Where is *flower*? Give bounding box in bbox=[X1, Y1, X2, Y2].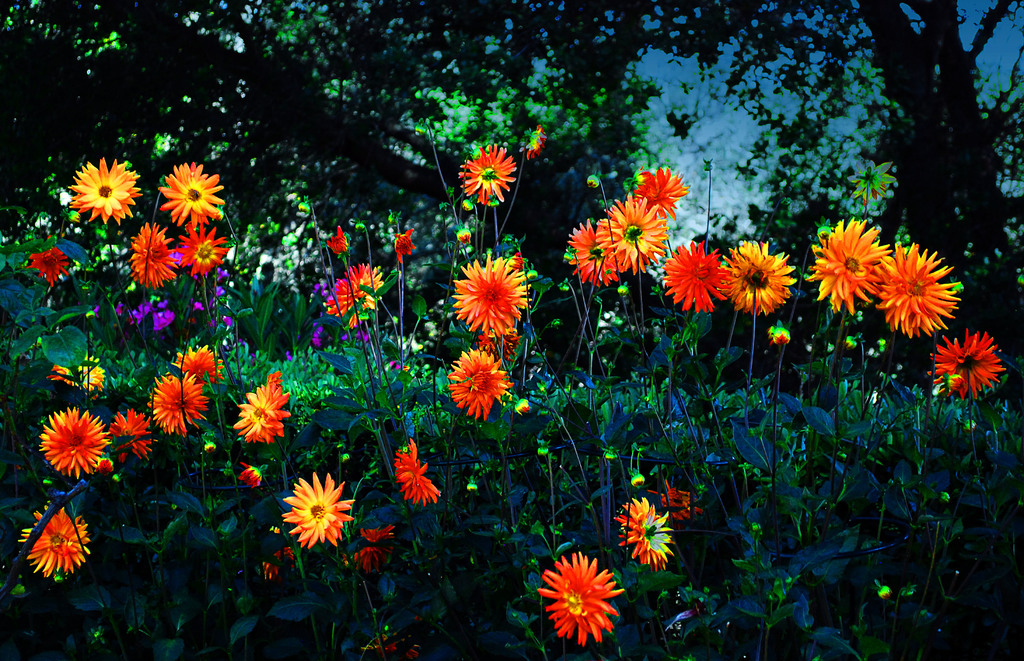
bbox=[393, 231, 417, 265].
